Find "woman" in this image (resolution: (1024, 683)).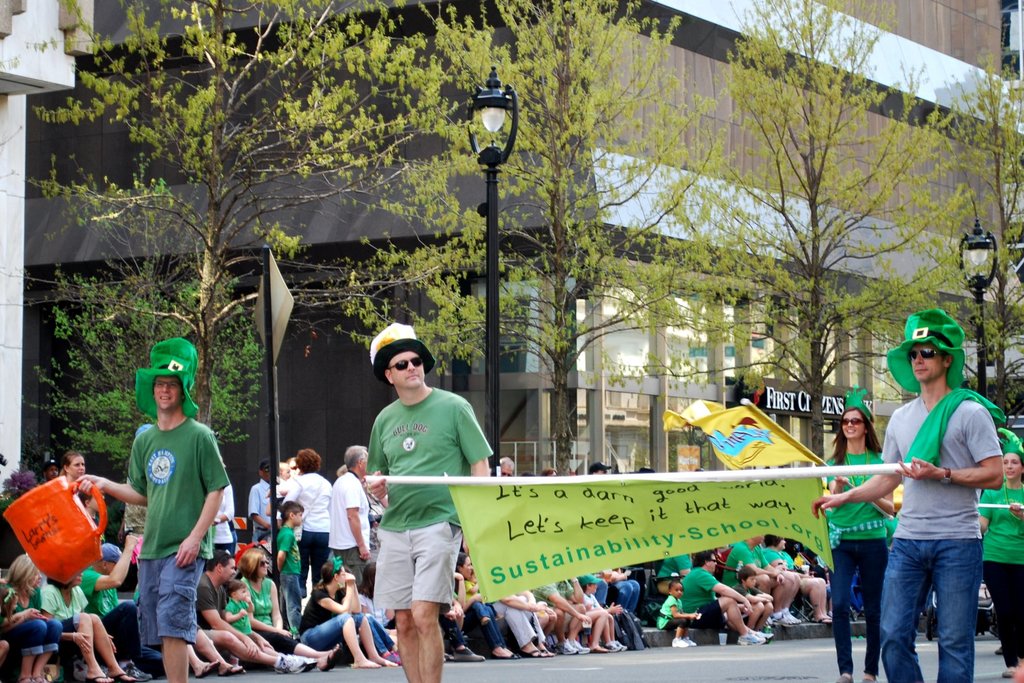
[x1=299, y1=553, x2=396, y2=668].
